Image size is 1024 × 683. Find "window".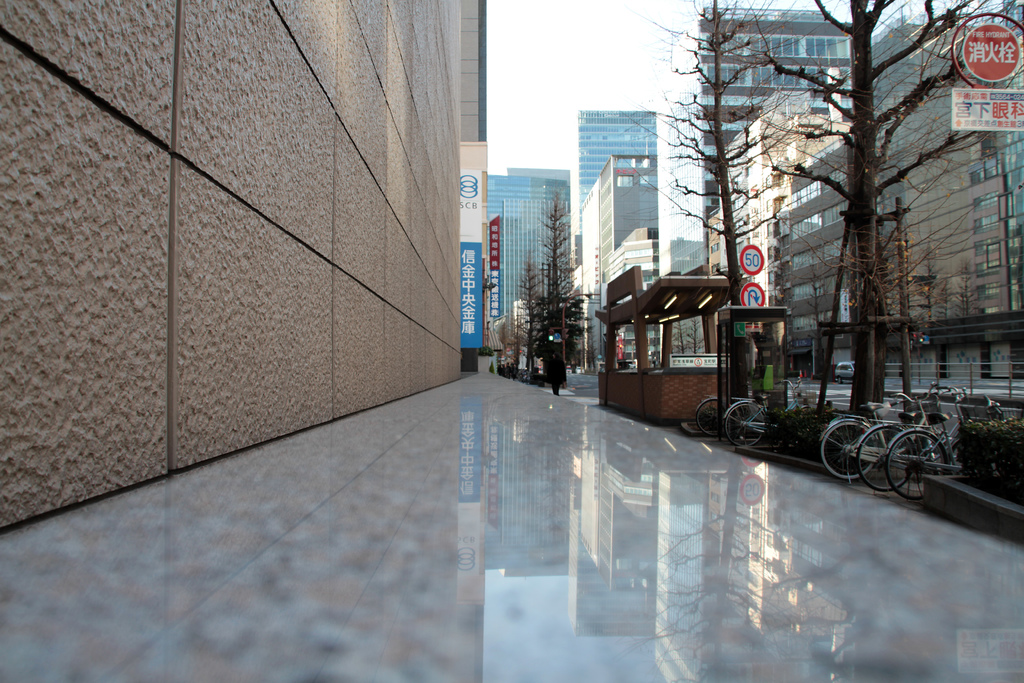
select_region(822, 236, 858, 261).
